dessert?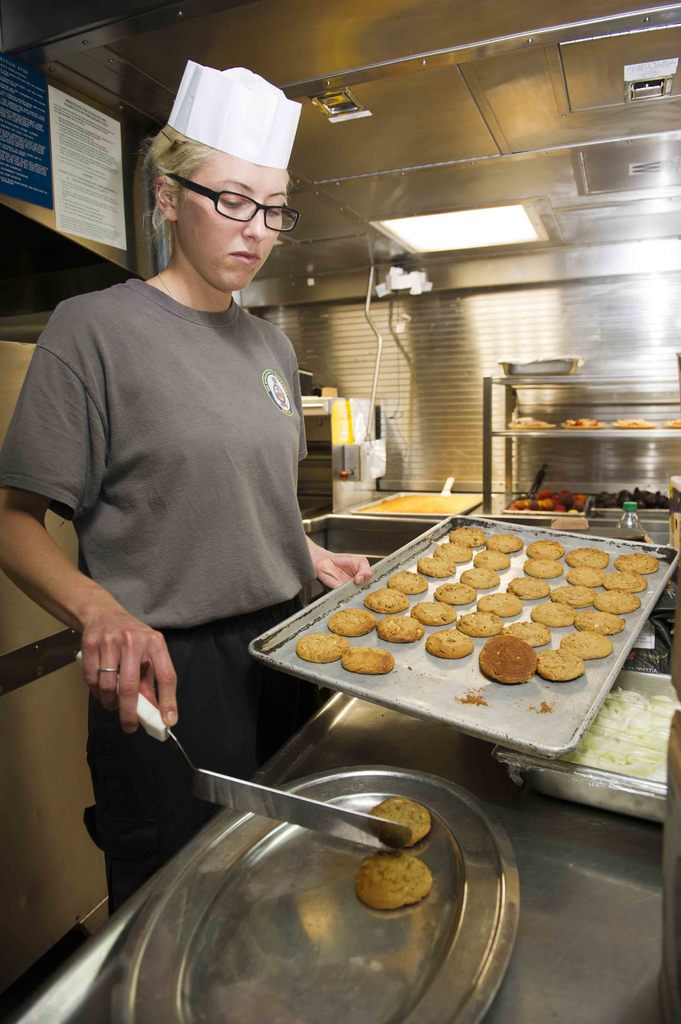
pyautogui.locateOnScreen(361, 584, 415, 615)
